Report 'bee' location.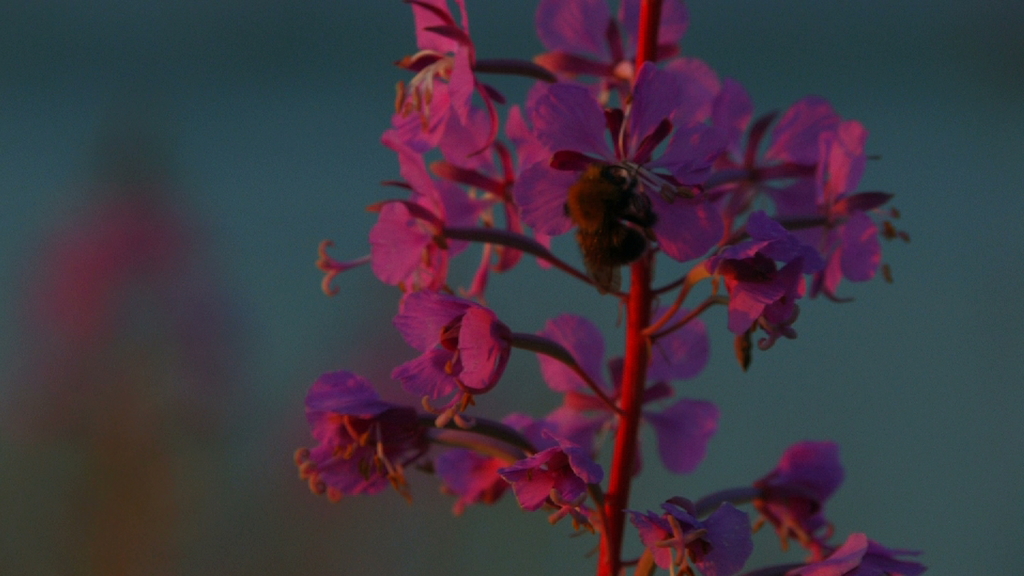
Report: <region>560, 125, 678, 289</region>.
